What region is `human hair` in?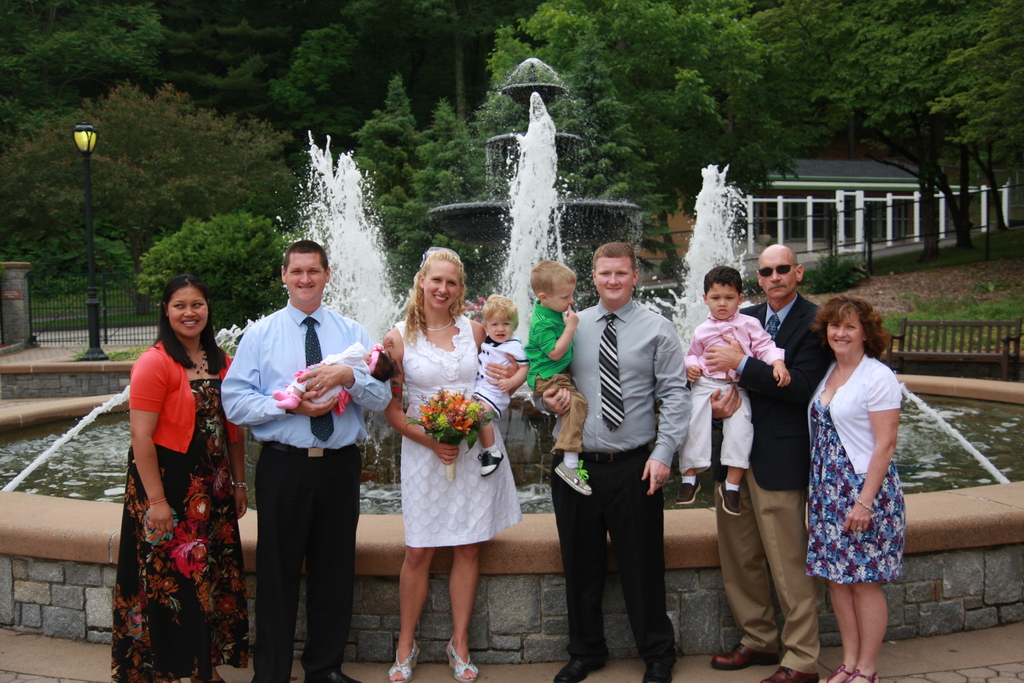
<bbox>703, 264, 742, 299</bbox>.
